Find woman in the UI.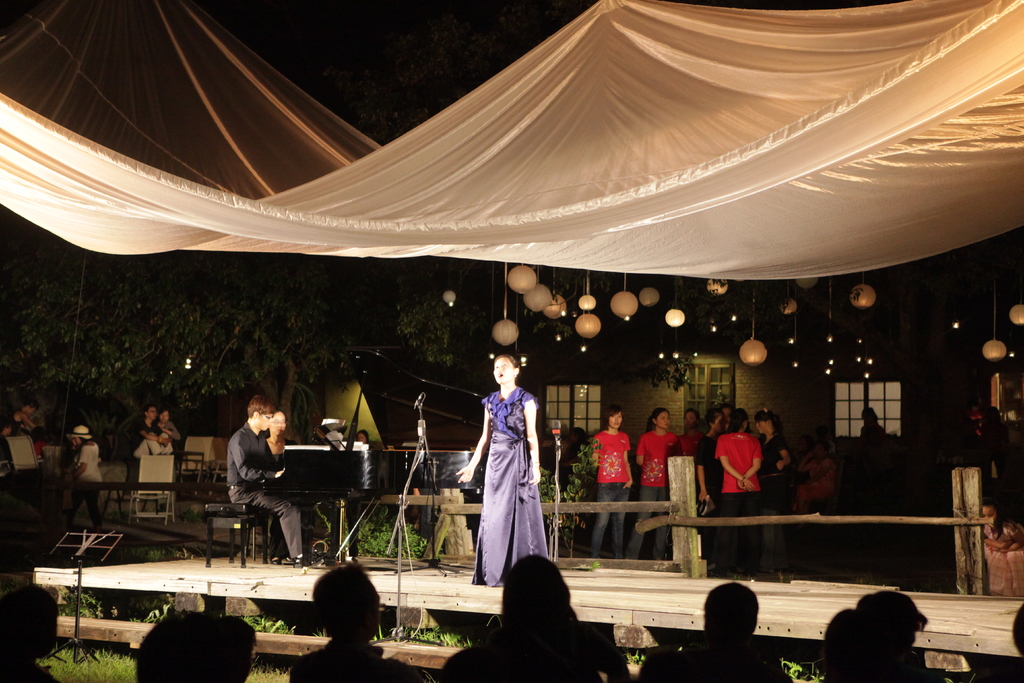
UI element at <box>58,424,110,521</box>.
